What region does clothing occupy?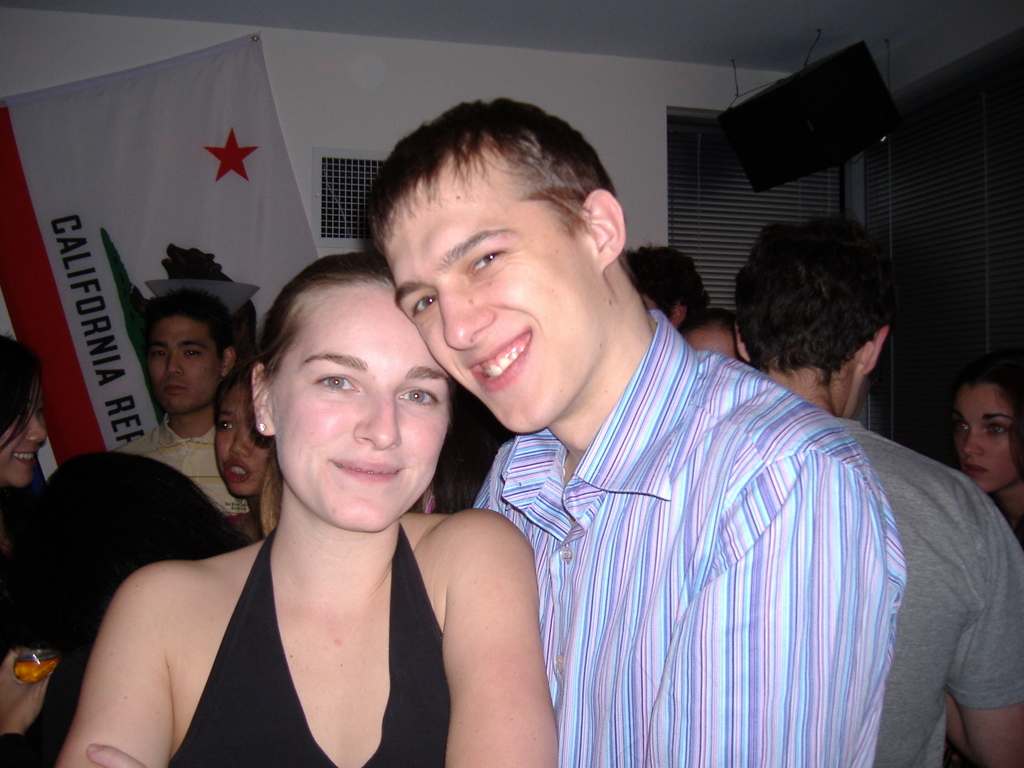
pyautogui.locateOnScreen(432, 307, 970, 755).
